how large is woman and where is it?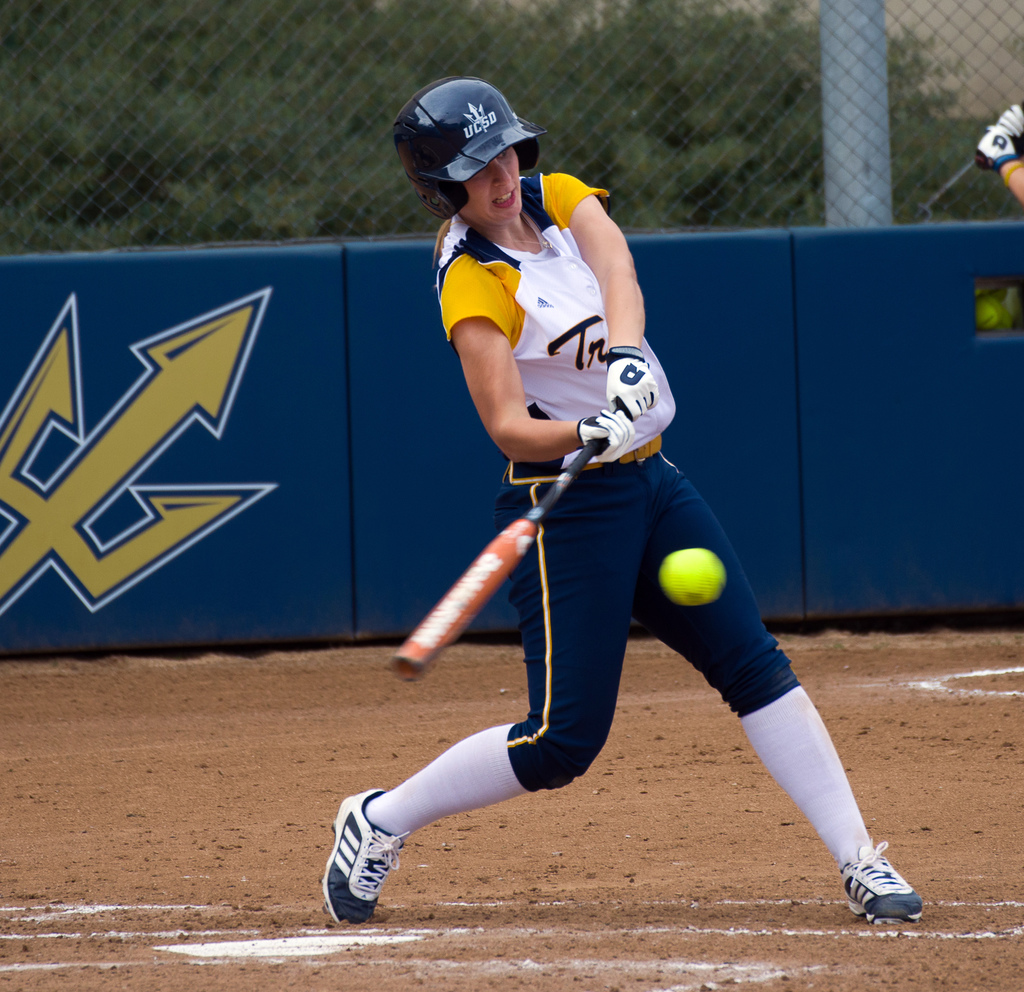
Bounding box: (left=377, top=161, right=874, bottom=938).
